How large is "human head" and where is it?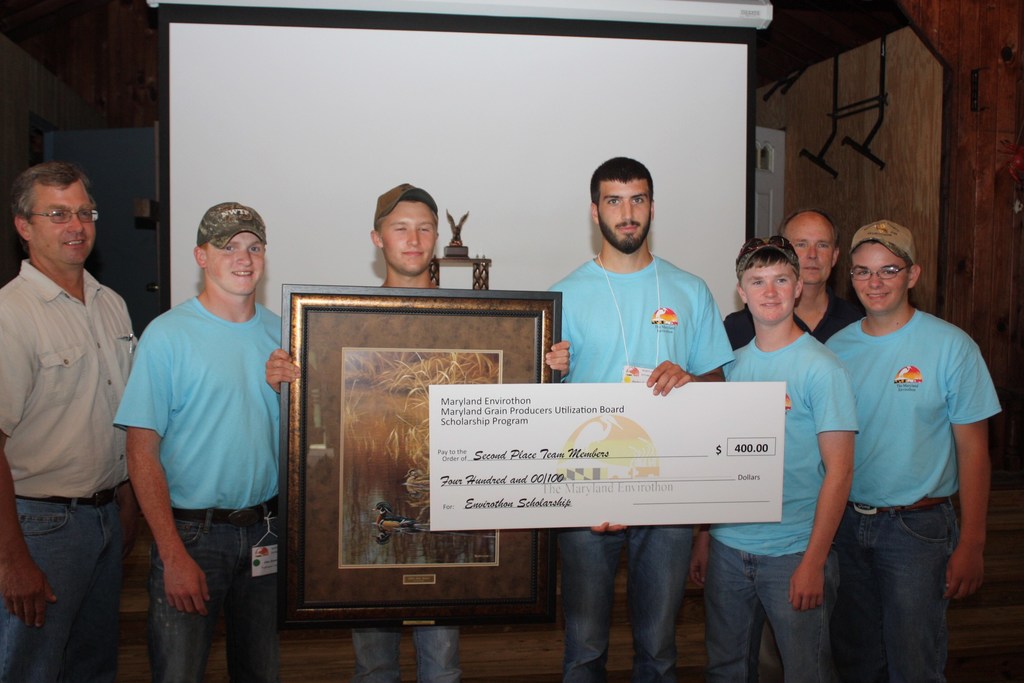
Bounding box: [9,162,101,266].
